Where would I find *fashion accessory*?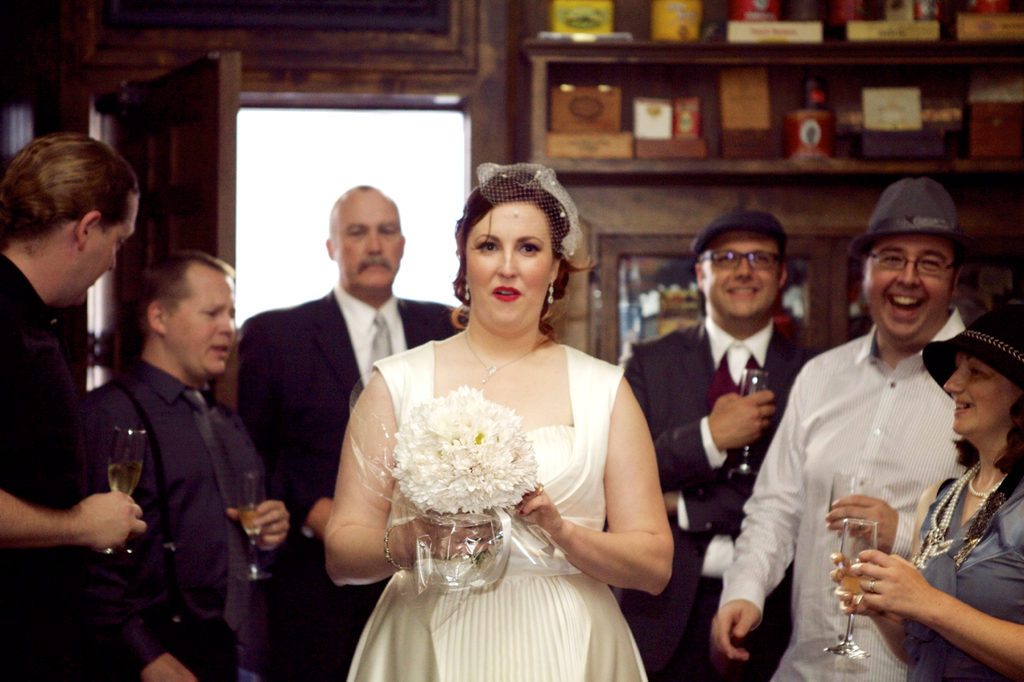
At 550/279/558/303.
